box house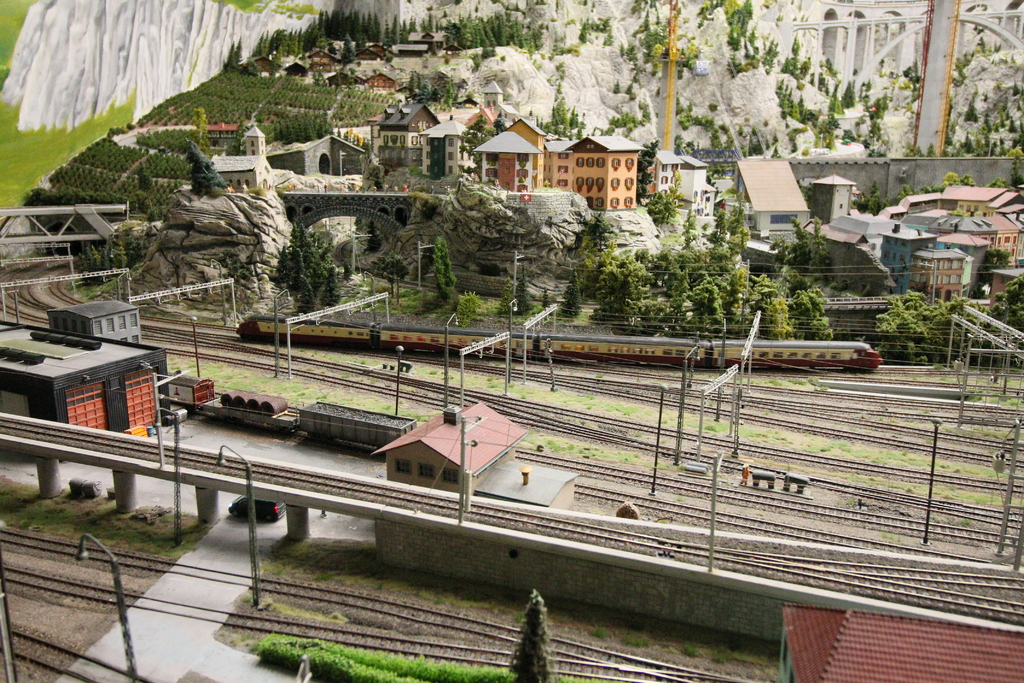
box(371, 404, 580, 512)
